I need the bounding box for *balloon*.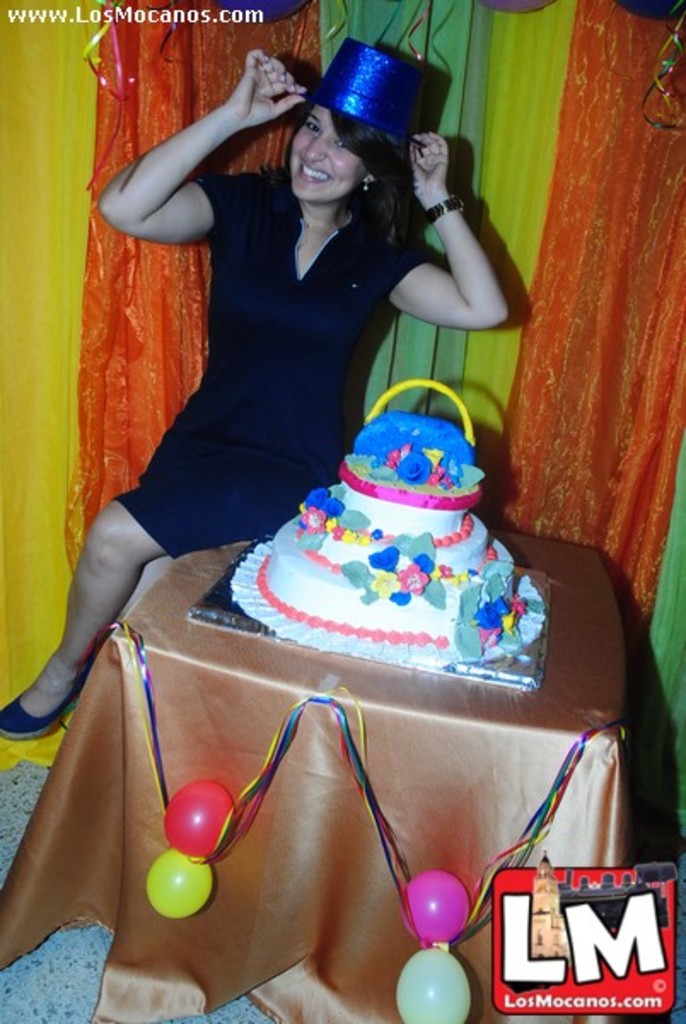
Here it is: box=[611, 0, 683, 20].
